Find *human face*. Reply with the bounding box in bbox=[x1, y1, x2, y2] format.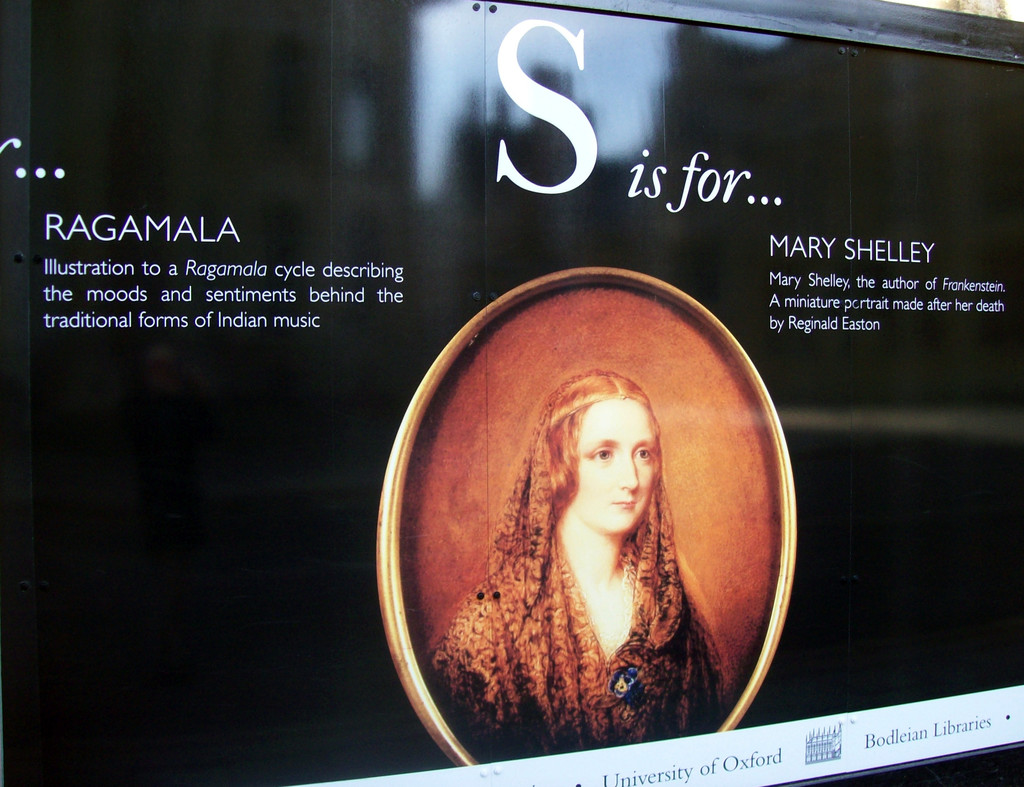
bbox=[579, 402, 653, 532].
